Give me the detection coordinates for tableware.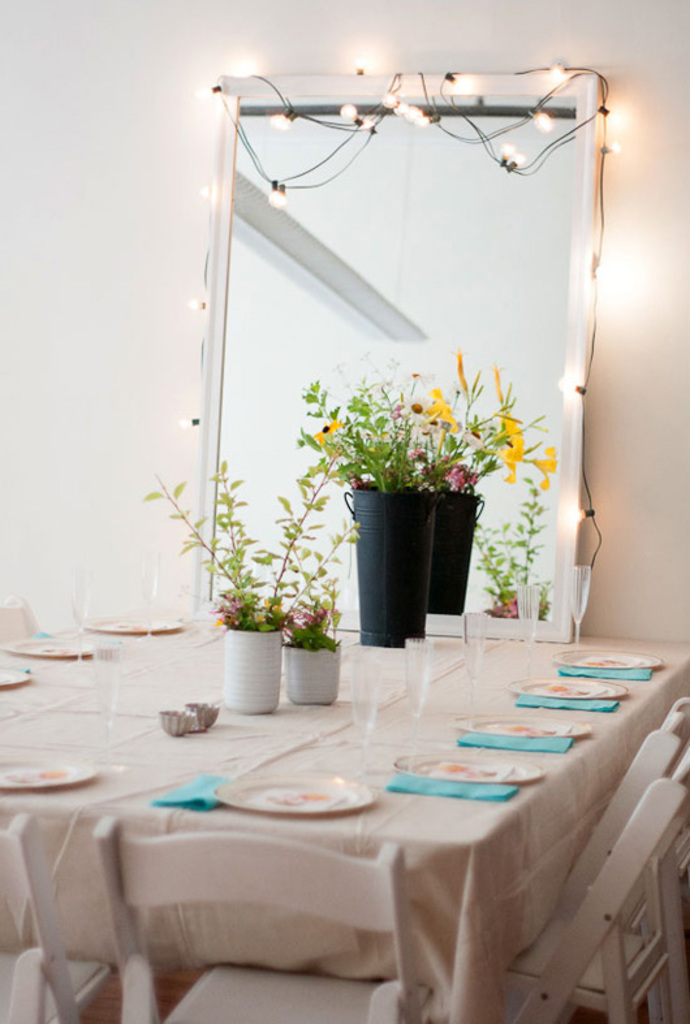
(left=156, top=709, right=195, bottom=738).
